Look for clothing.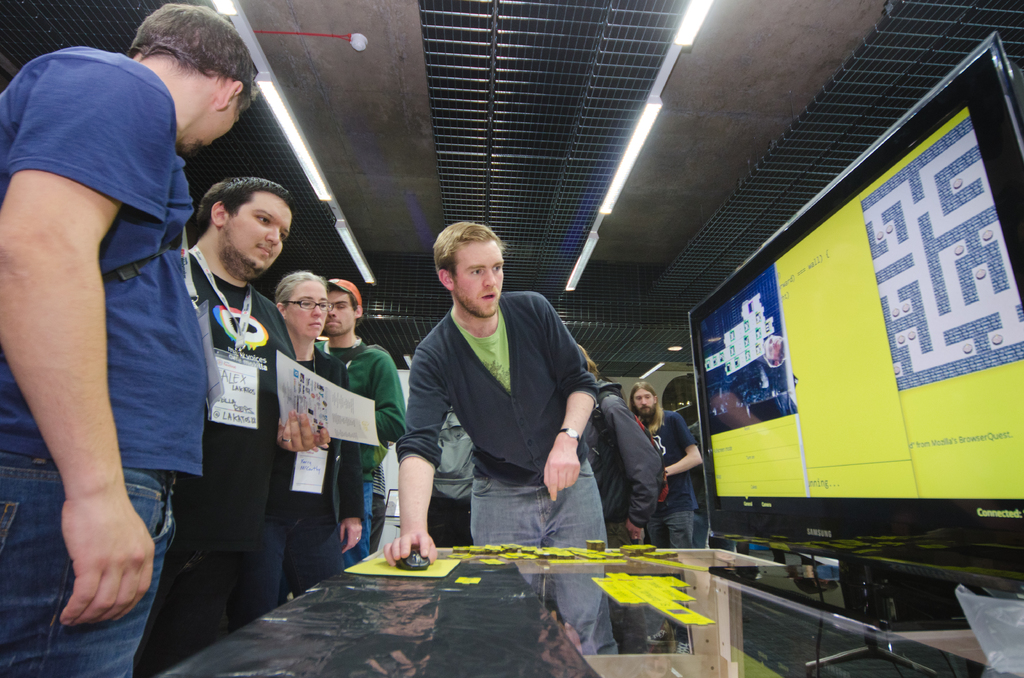
Found: [left=170, top=250, right=287, bottom=666].
